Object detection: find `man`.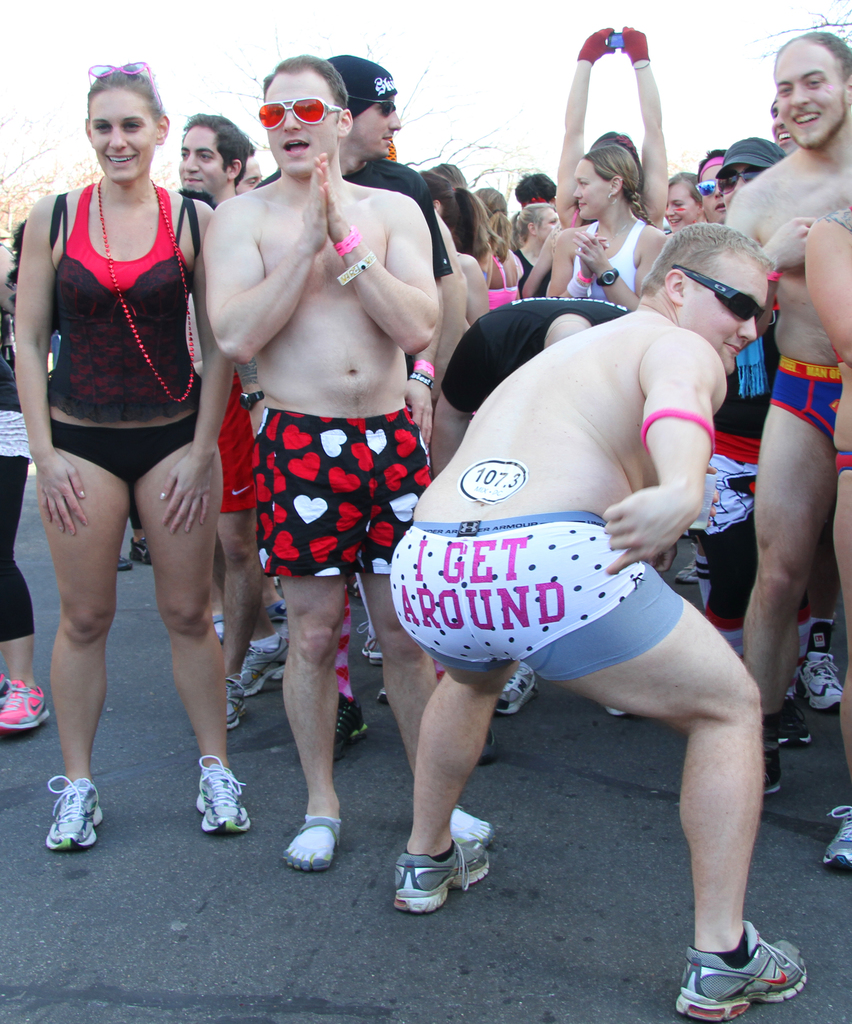
233/137/265/195.
